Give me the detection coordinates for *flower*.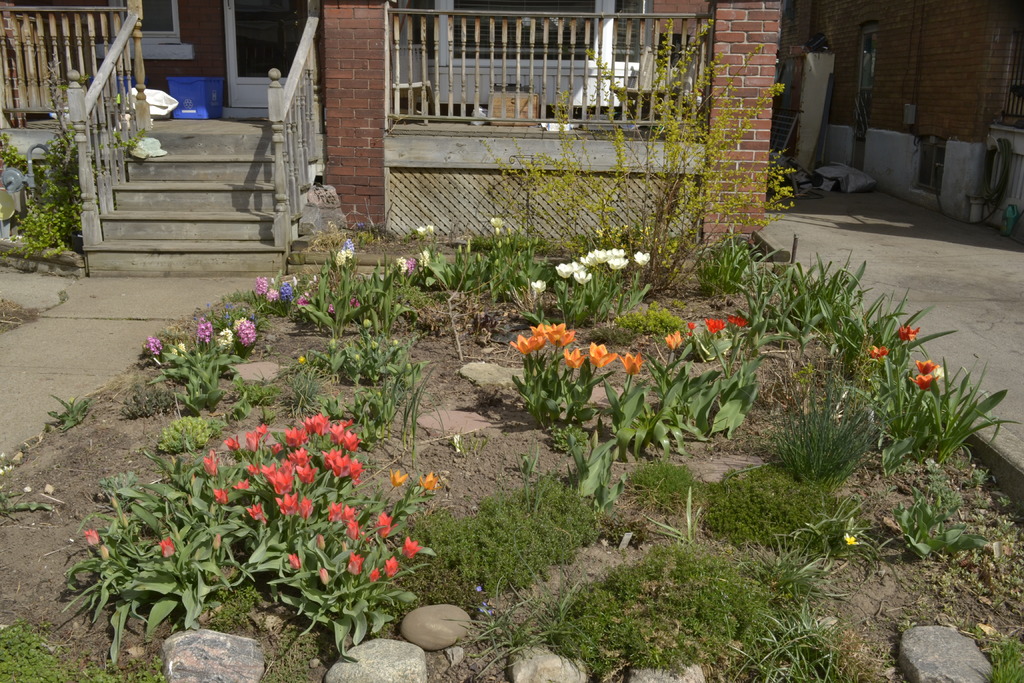
688 322 697 335.
